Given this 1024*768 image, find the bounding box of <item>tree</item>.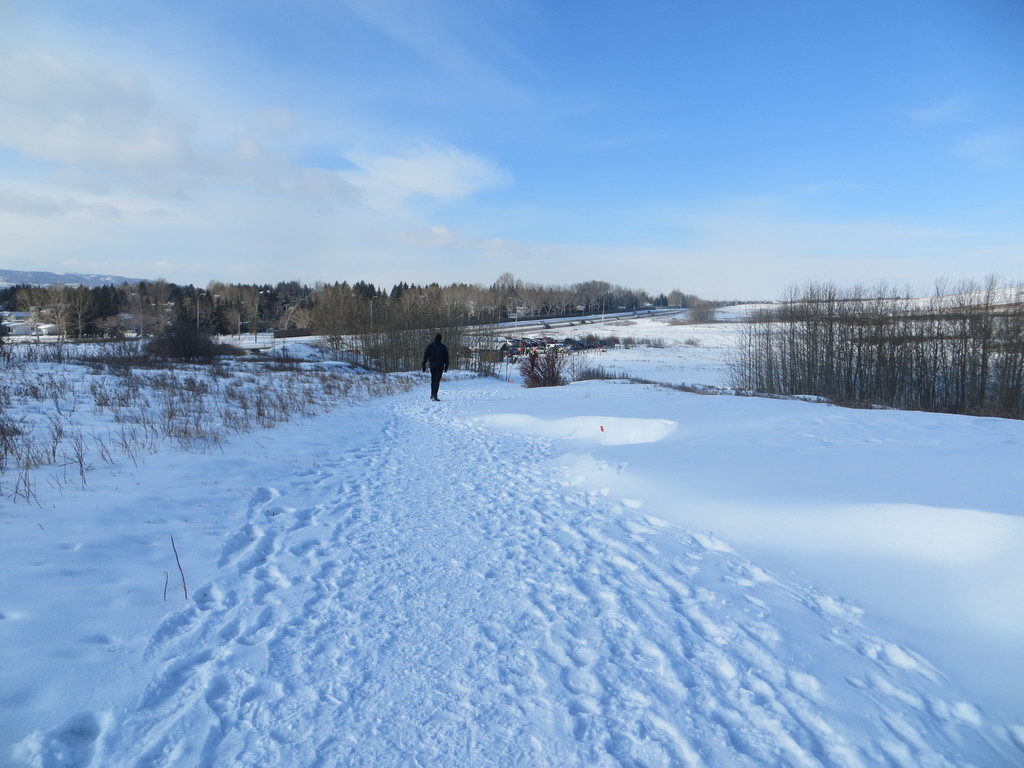
[left=271, top=279, right=304, bottom=307].
